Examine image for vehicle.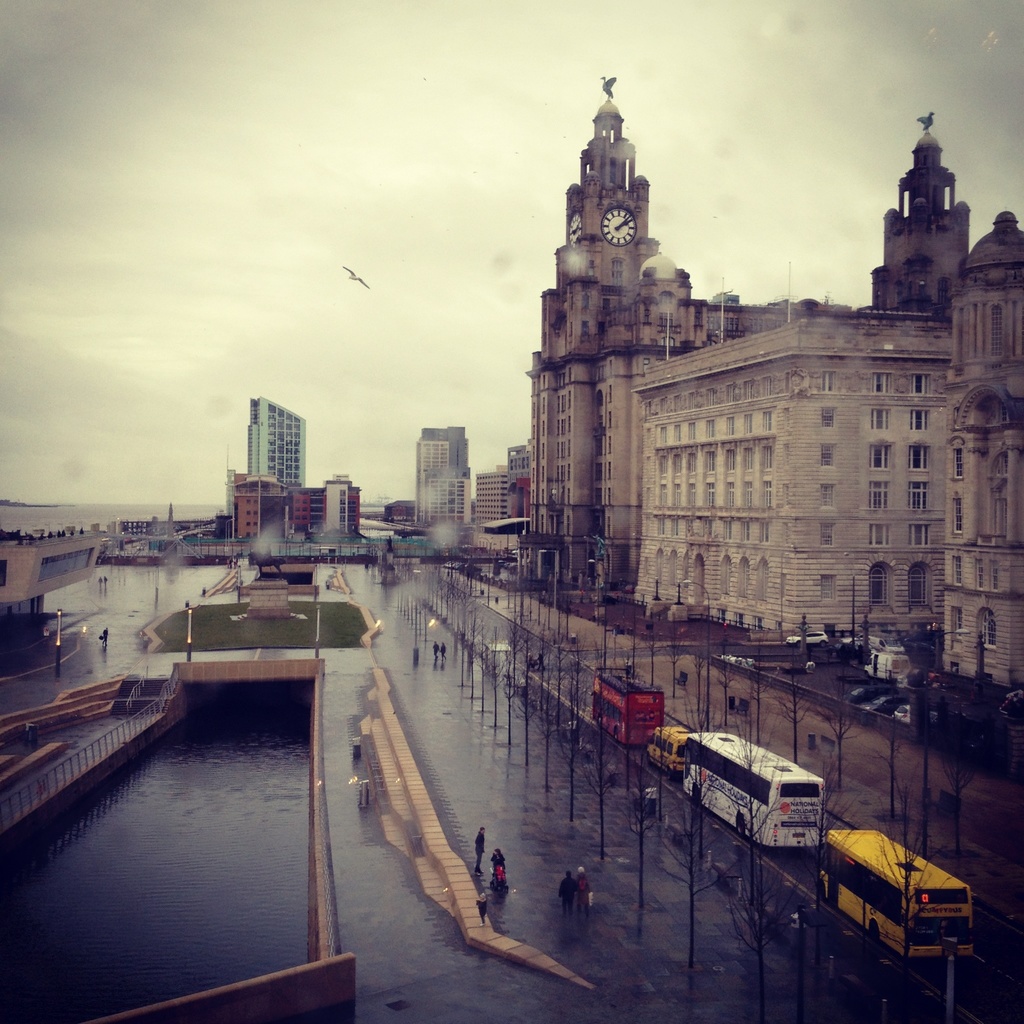
Examination result: (left=683, top=729, right=829, bottom=854).
